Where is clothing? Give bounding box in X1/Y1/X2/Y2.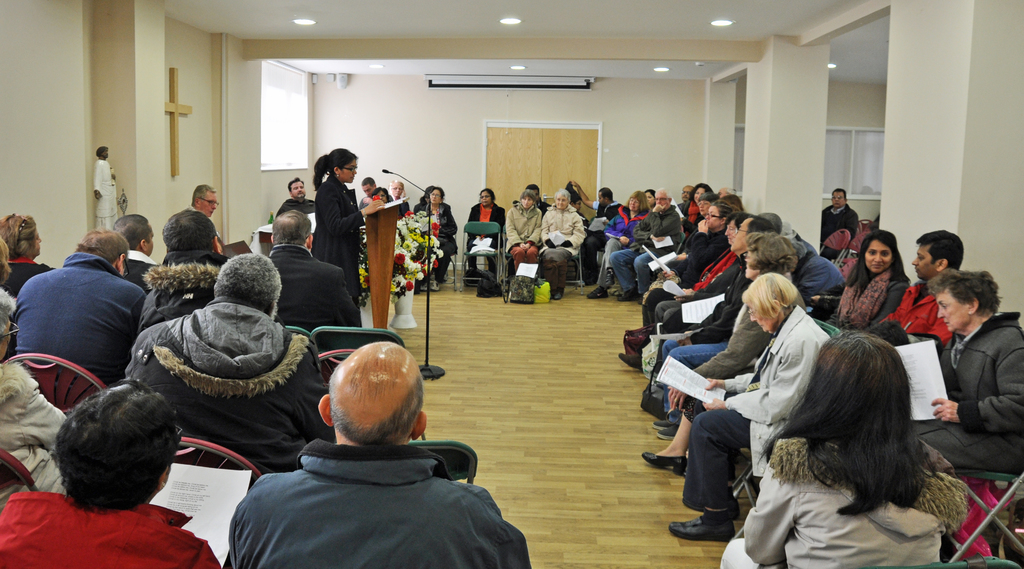
682/309/820/517.
